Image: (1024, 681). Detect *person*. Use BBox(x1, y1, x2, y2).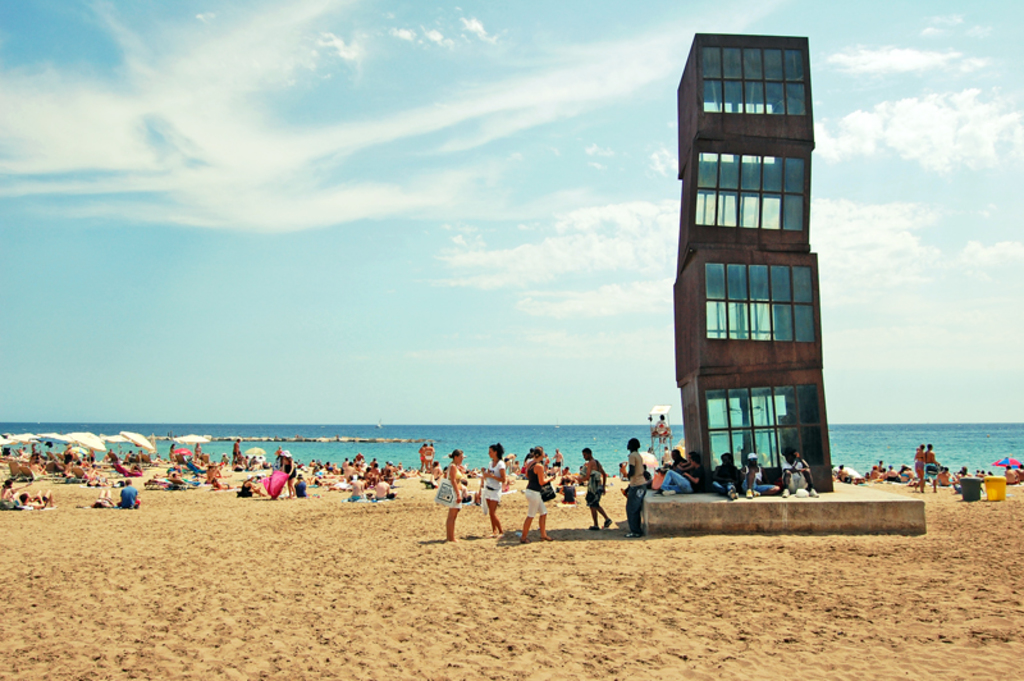
BBox(617, 430, 645, 533).
